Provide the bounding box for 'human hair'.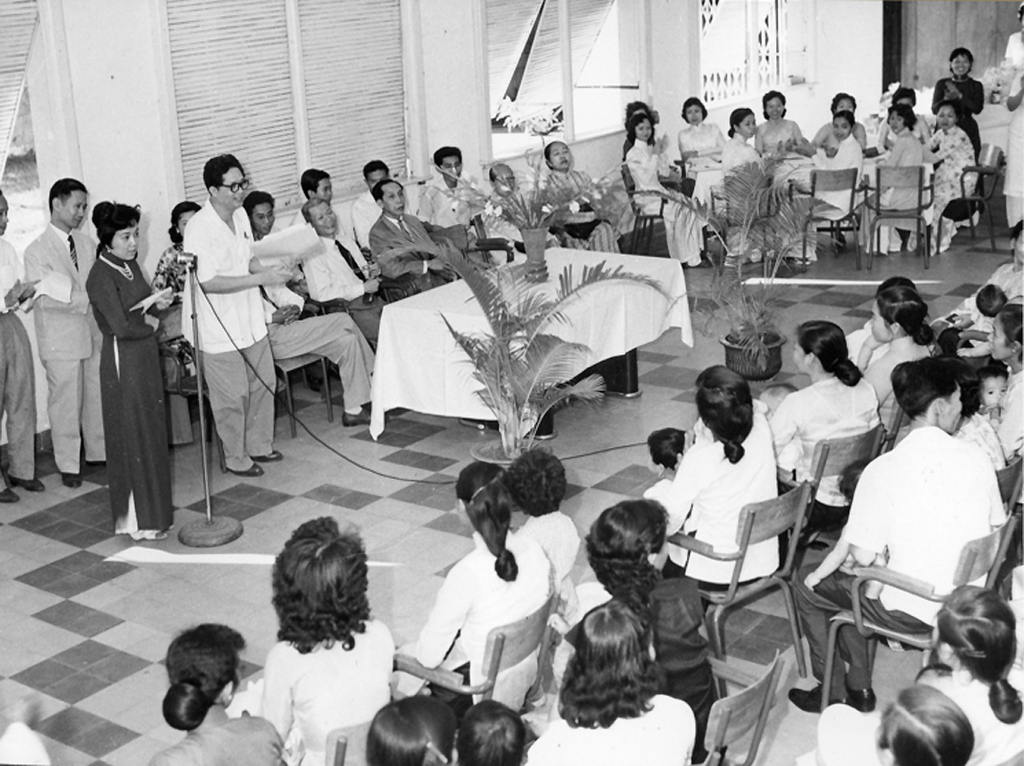
49,174,85,210.
